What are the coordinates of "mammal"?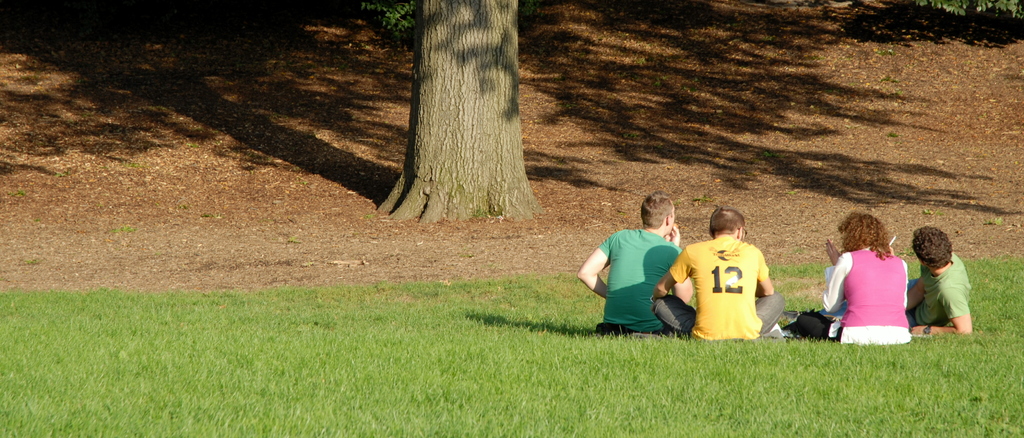
[x1=657, y1=203, x2=786, y2=339].
